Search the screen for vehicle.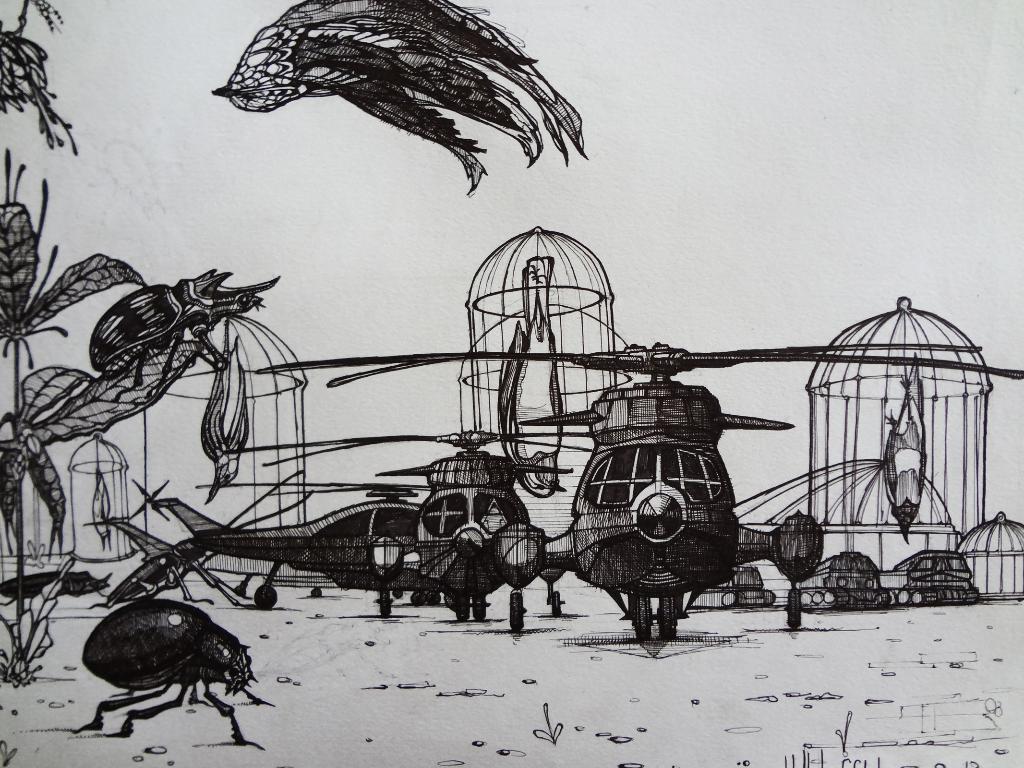
Found at 221 426 594 625.
